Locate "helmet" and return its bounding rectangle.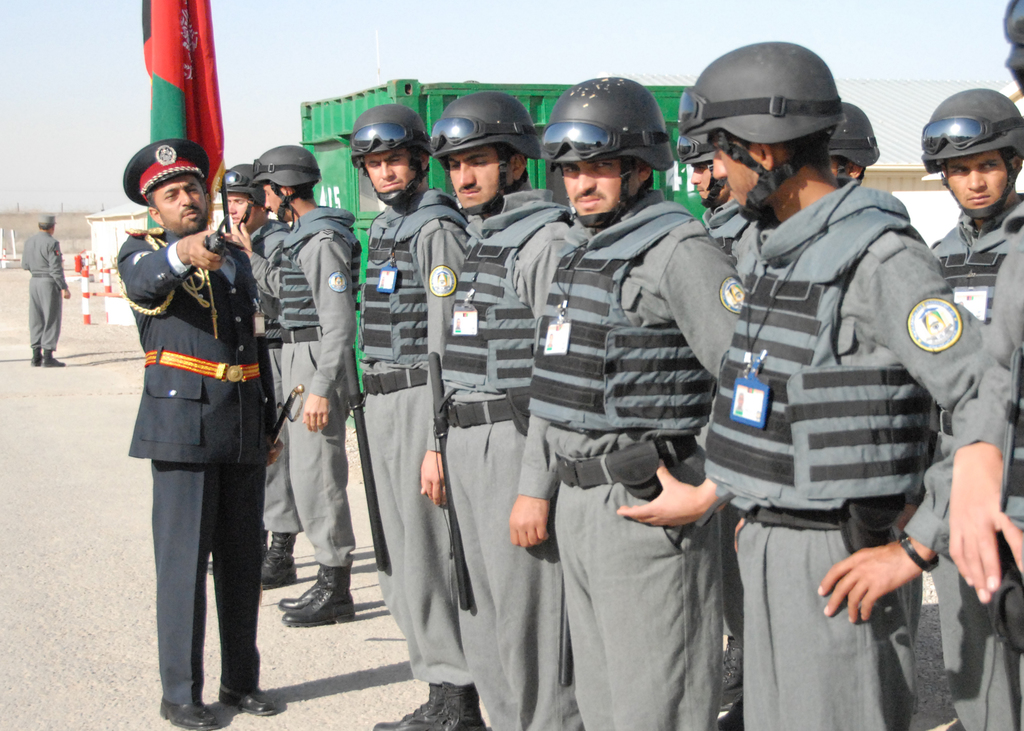
(216,161,291,258).
